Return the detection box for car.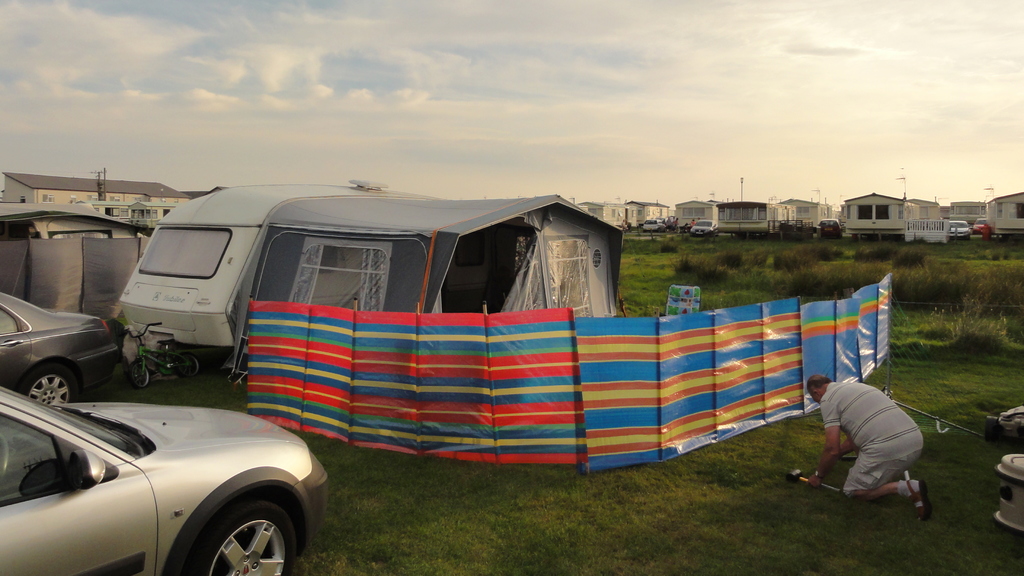
<bbox>818, 216, 842, 240</bbox>.
